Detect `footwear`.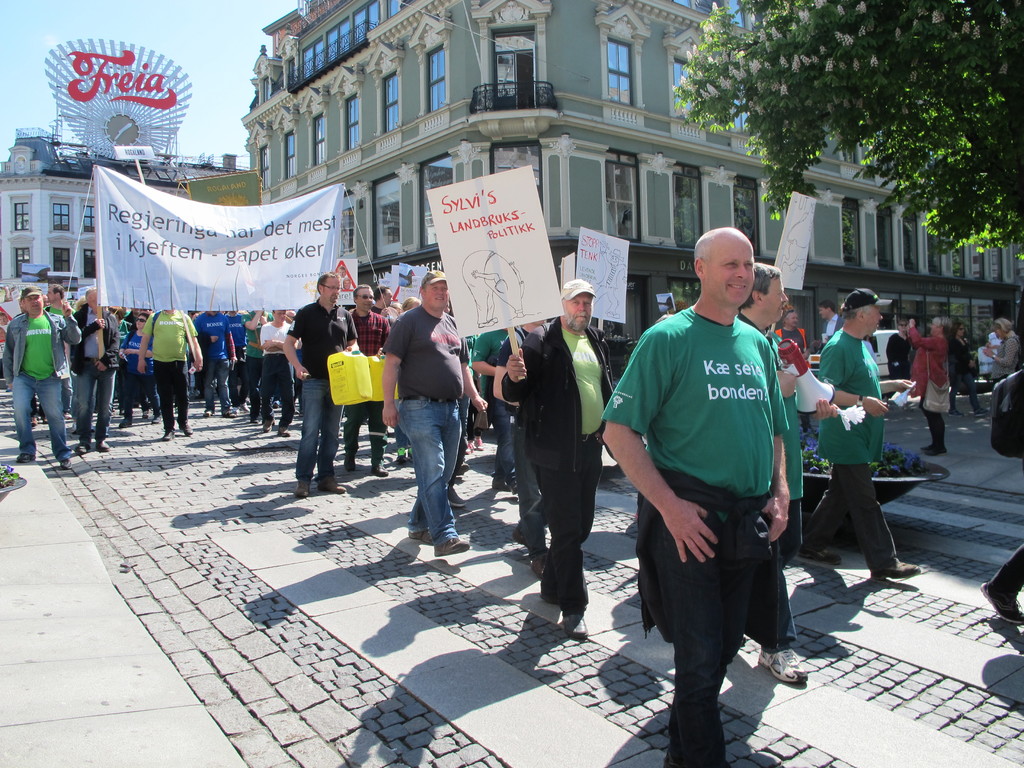
Detected at x1=397, y1=451, x2=413, y2=465.
